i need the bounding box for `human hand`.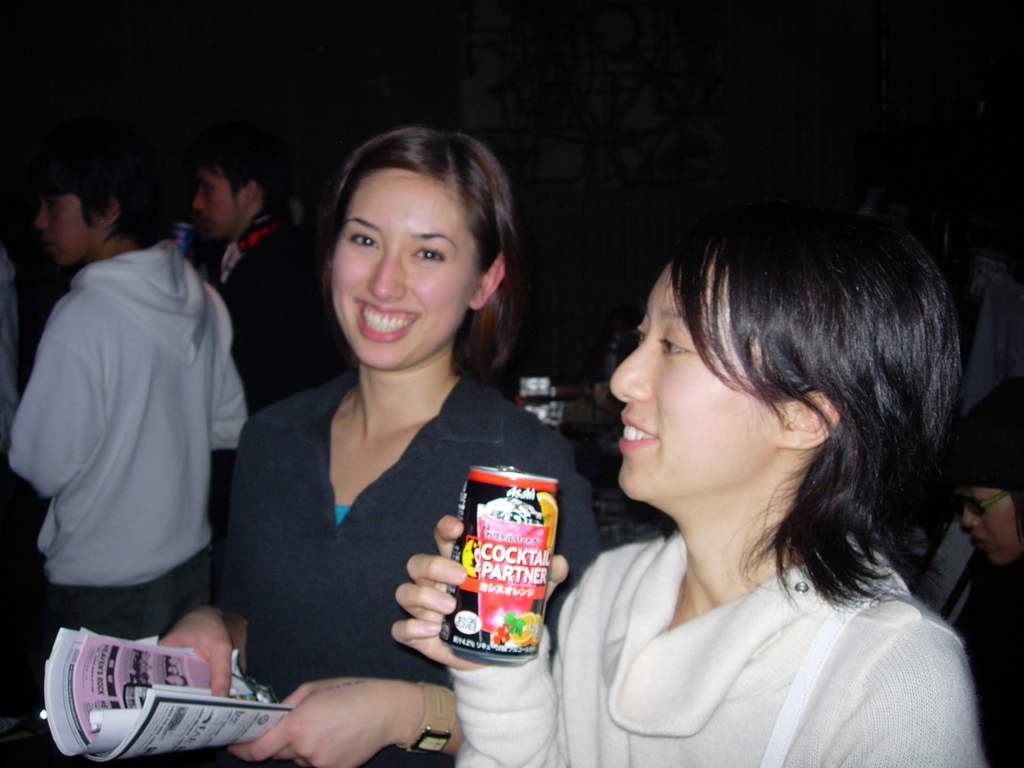
Here it is: pyautogui.locateOnScreen(158, 610, 235, 700).
